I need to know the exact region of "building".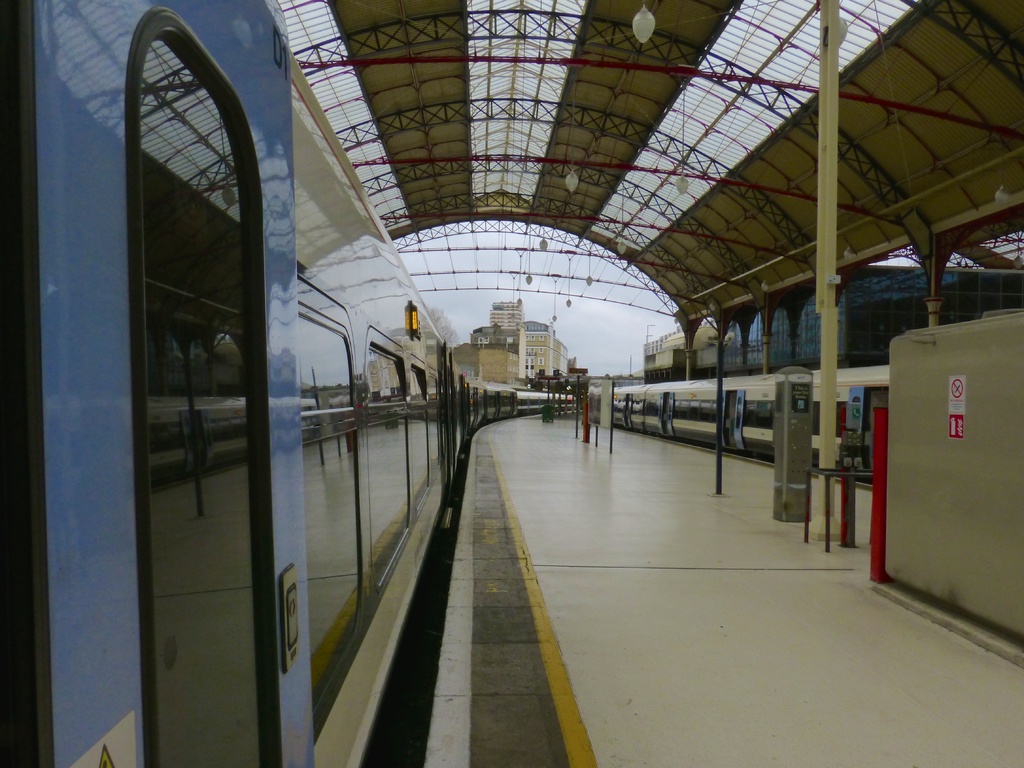
Region: 465:300:567:395.
